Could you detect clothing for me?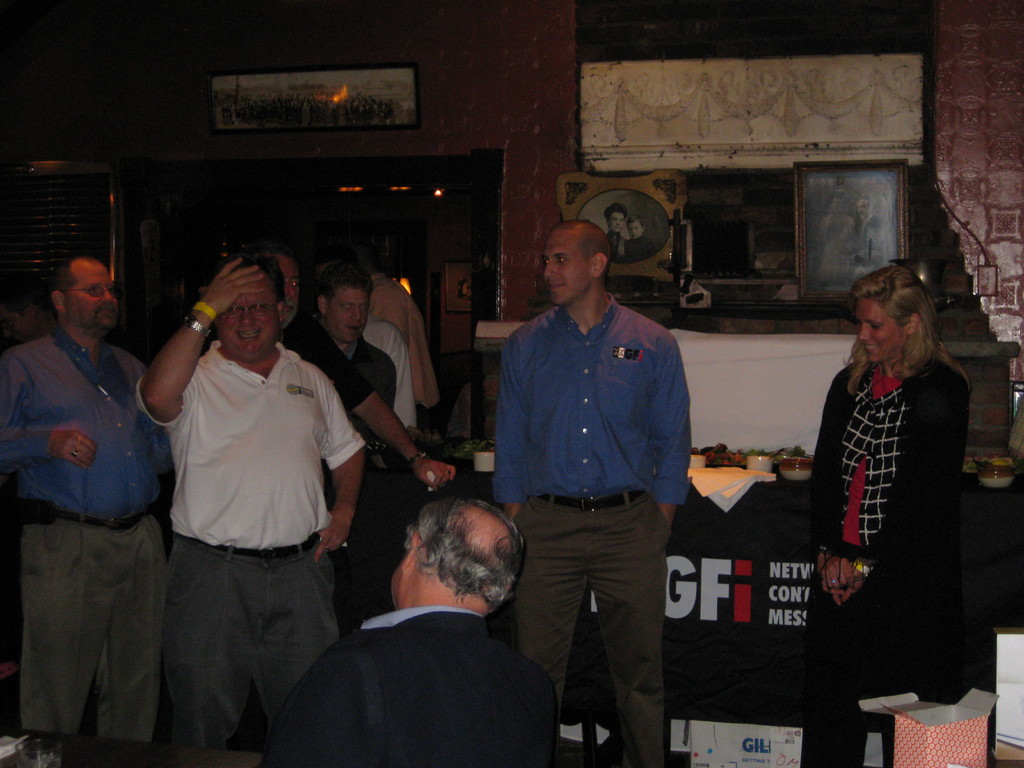
Detection result: (490, 300, 692, 761).
